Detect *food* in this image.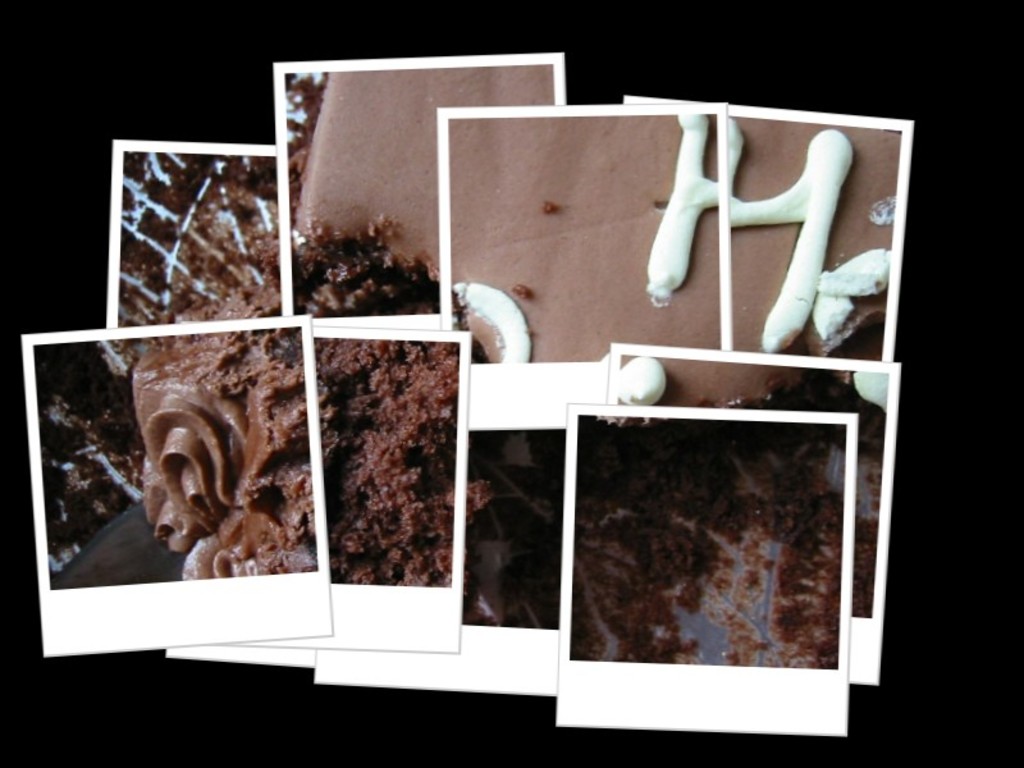
Detection: [567,413,845,666].
